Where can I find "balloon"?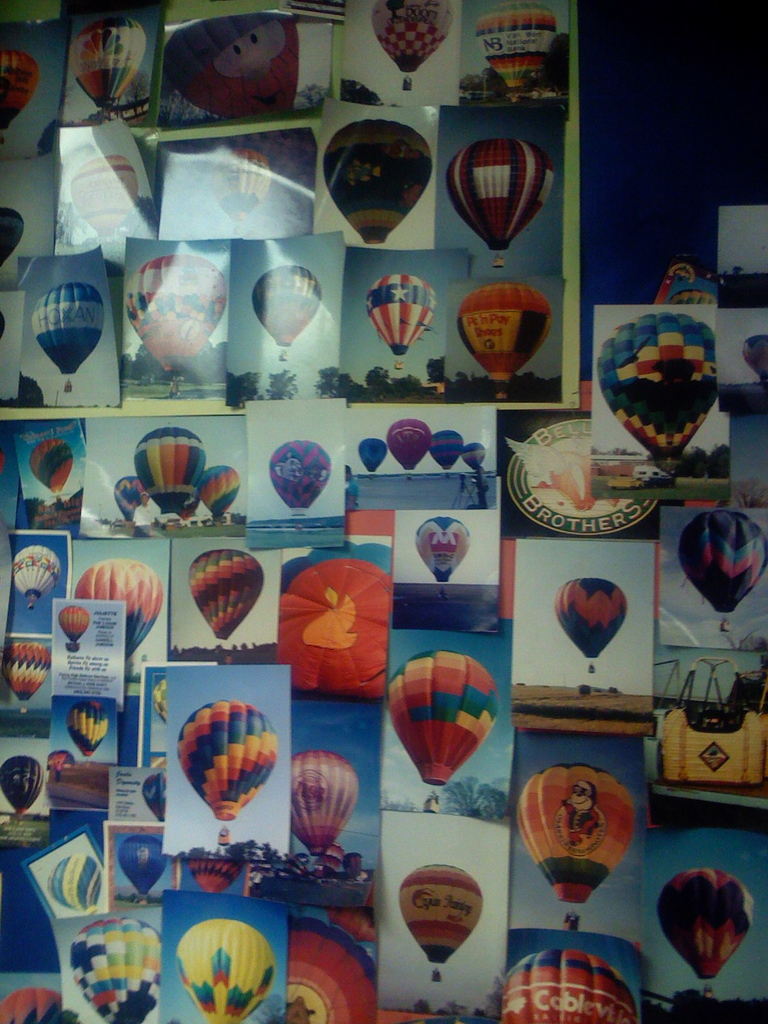
You can find it at {"x1": 138, "y1": 426, "x2": 209, "y2": 513}.
